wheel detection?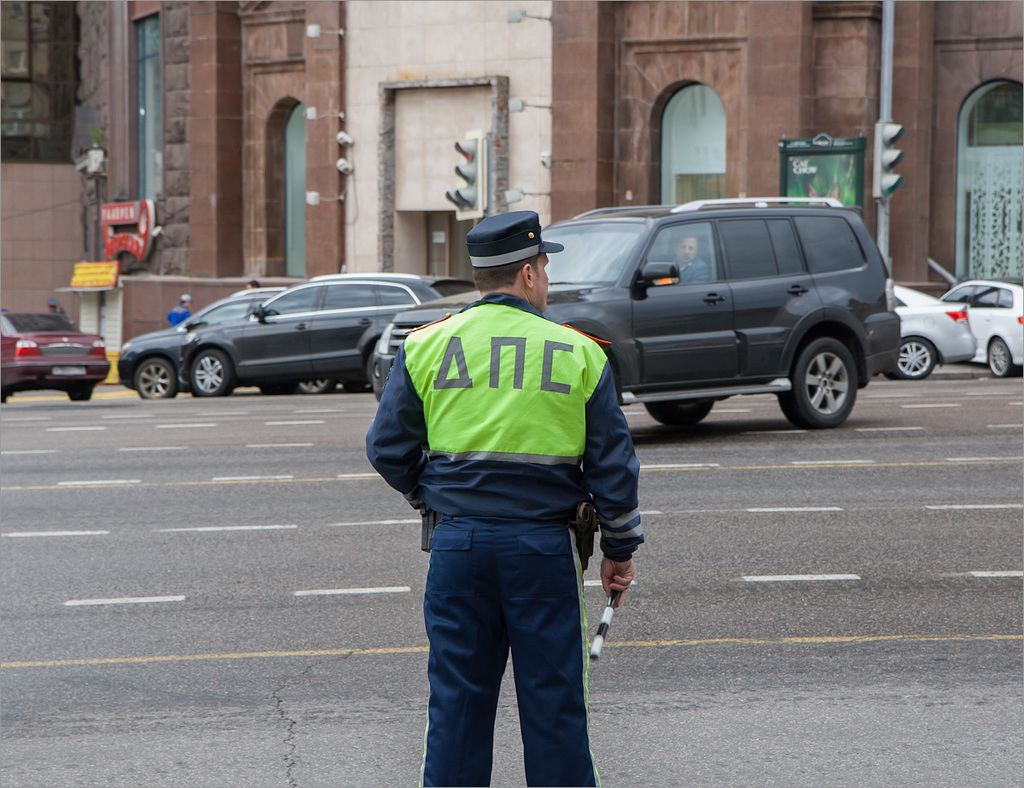
<region>783, 318, 865, 423</region>
